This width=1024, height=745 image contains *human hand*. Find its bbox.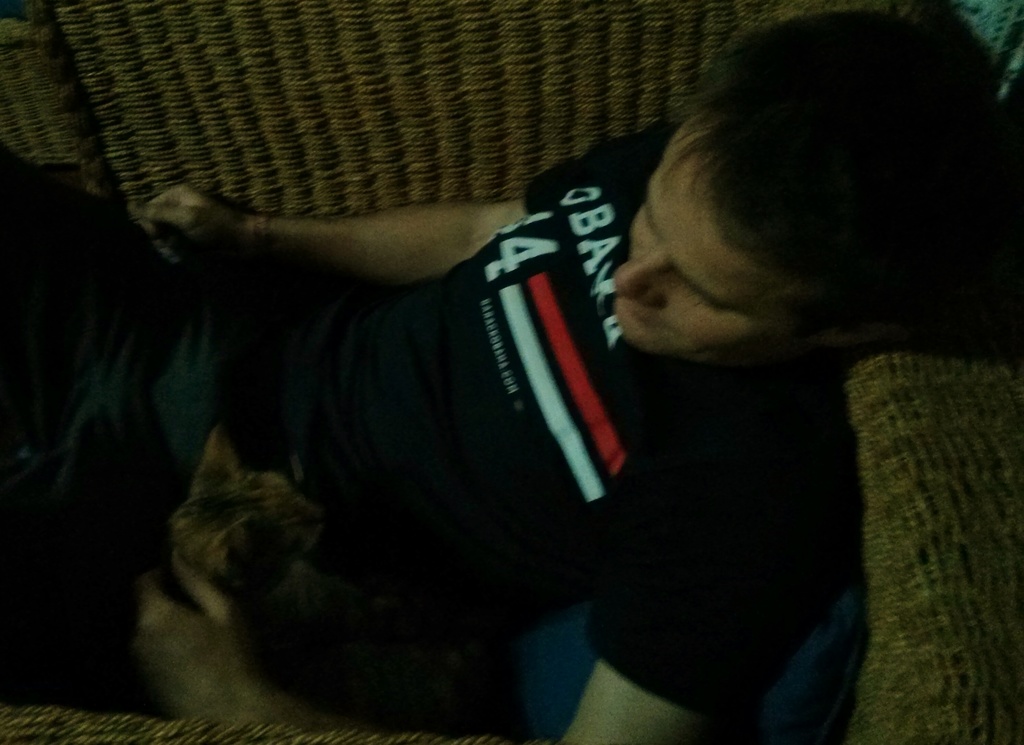
Rect(143, 184, 241, 263).
